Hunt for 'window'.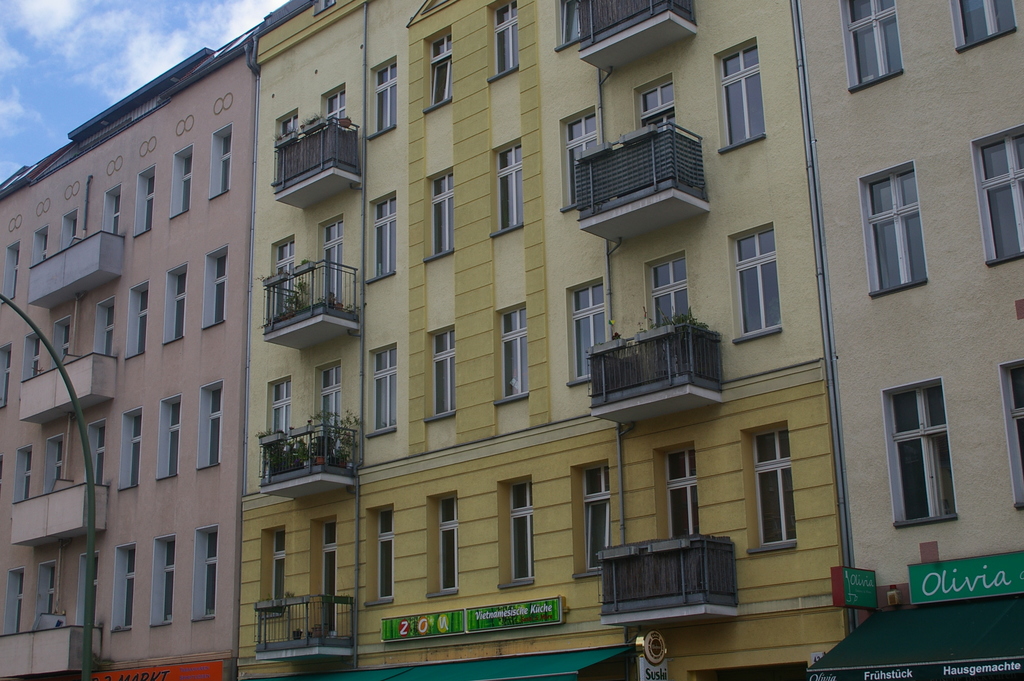
Hunted down at bbox=[82, 416, 106, 486].
